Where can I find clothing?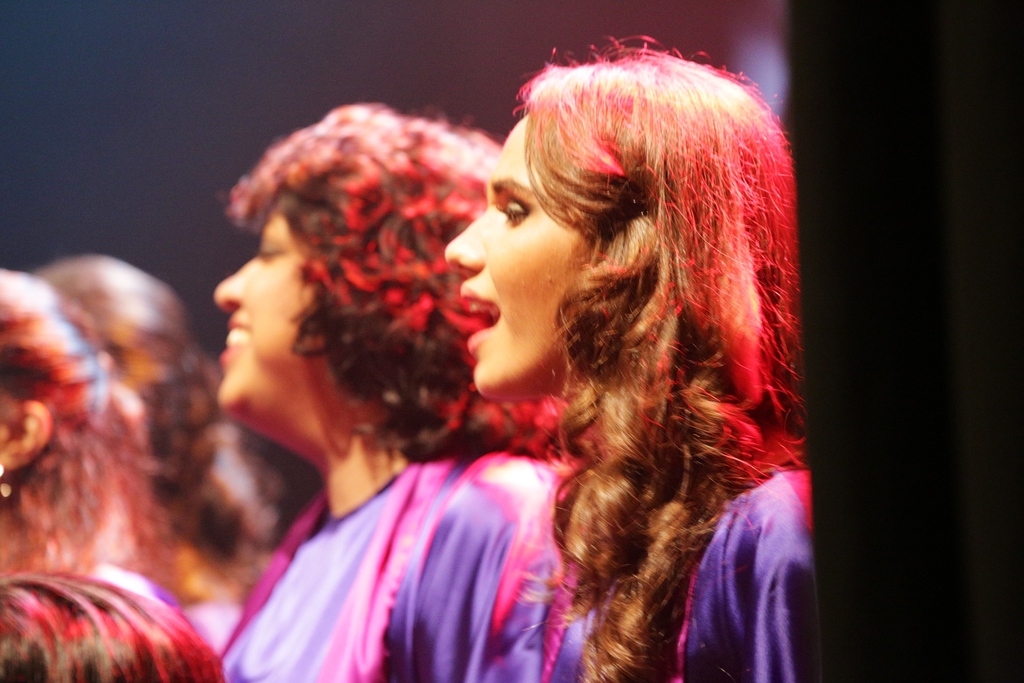
You can find it at [left=586, top=448, right=825, bottom=682].
